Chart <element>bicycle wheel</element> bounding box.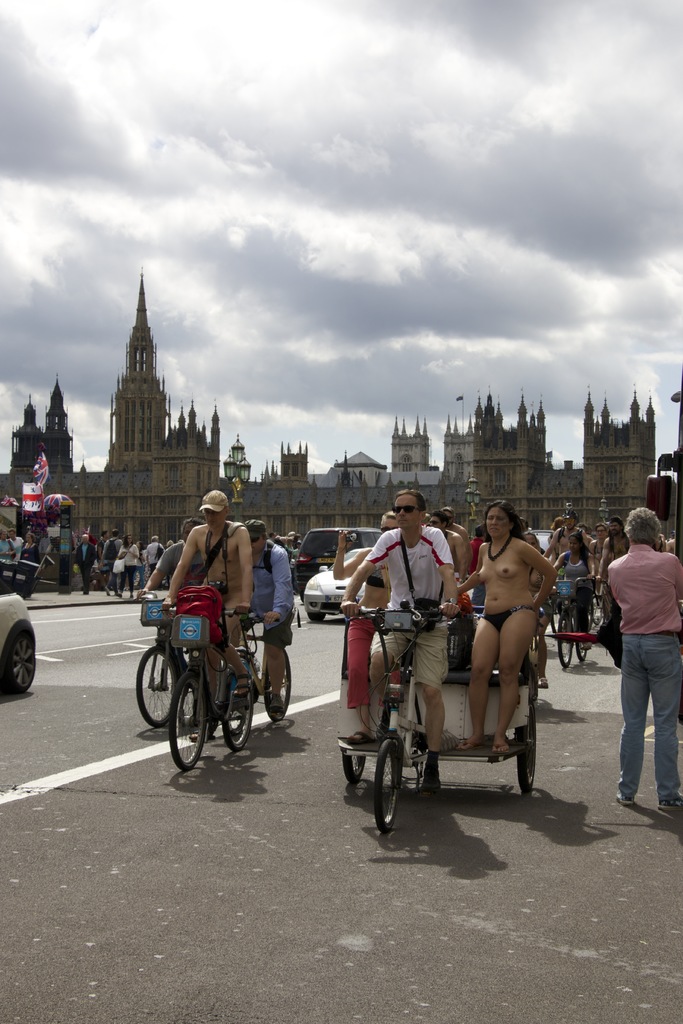
Charted: <bbox>577, 608, 595, 662</bbox>.
